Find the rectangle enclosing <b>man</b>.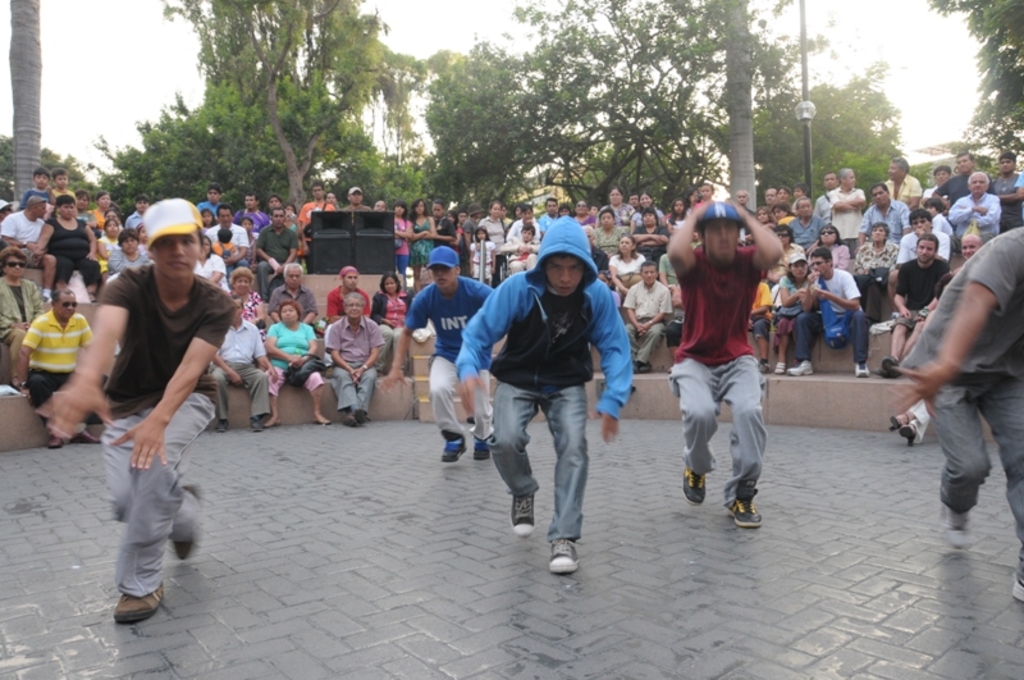
36:197:237:616.
